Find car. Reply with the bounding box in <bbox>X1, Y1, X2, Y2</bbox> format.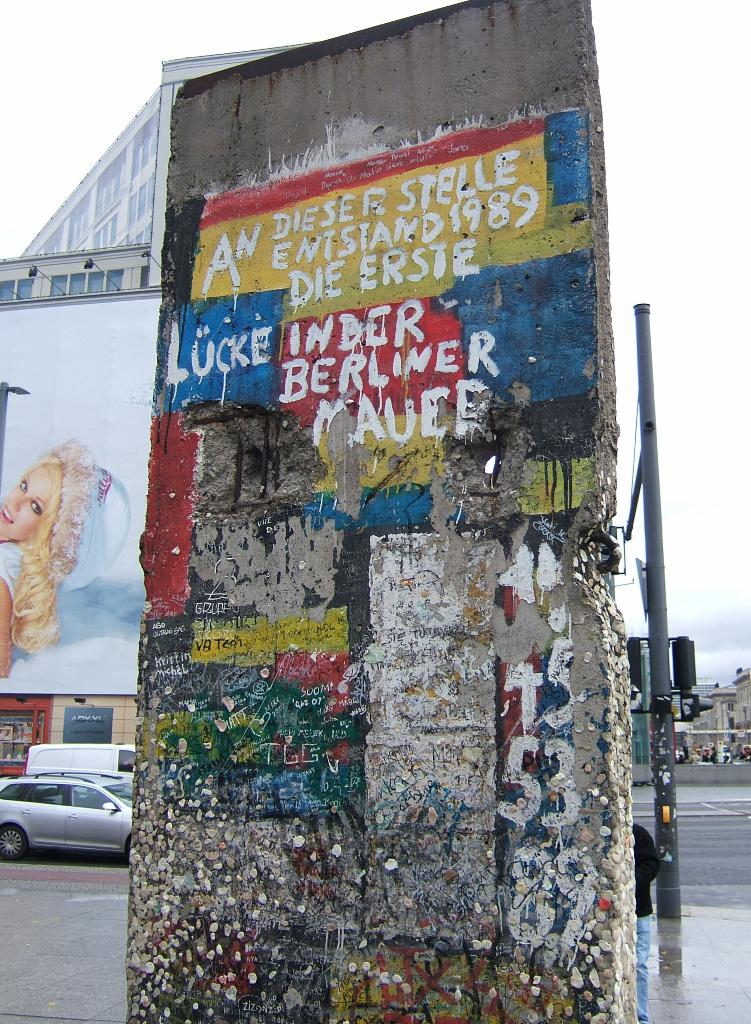
<bbox>0, 769, 132, 865</bbox>.
